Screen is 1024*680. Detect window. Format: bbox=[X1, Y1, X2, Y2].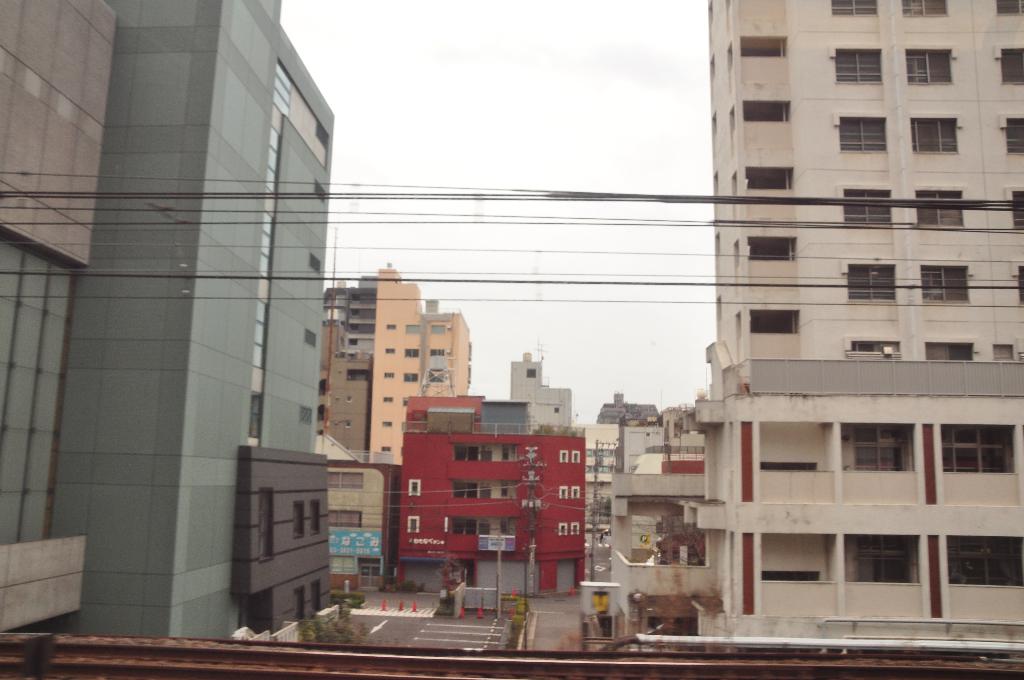
bbox=[915, 121, 954, 150].
